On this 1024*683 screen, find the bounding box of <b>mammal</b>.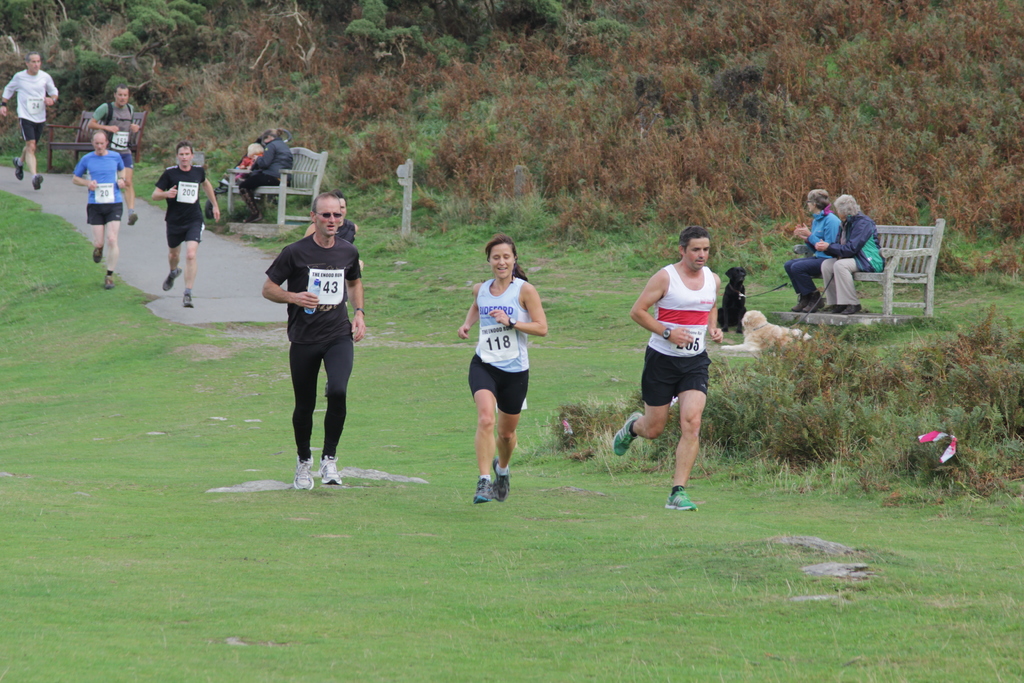
Bounding box: x1=234 y1=140 x2=268 y2=183.
